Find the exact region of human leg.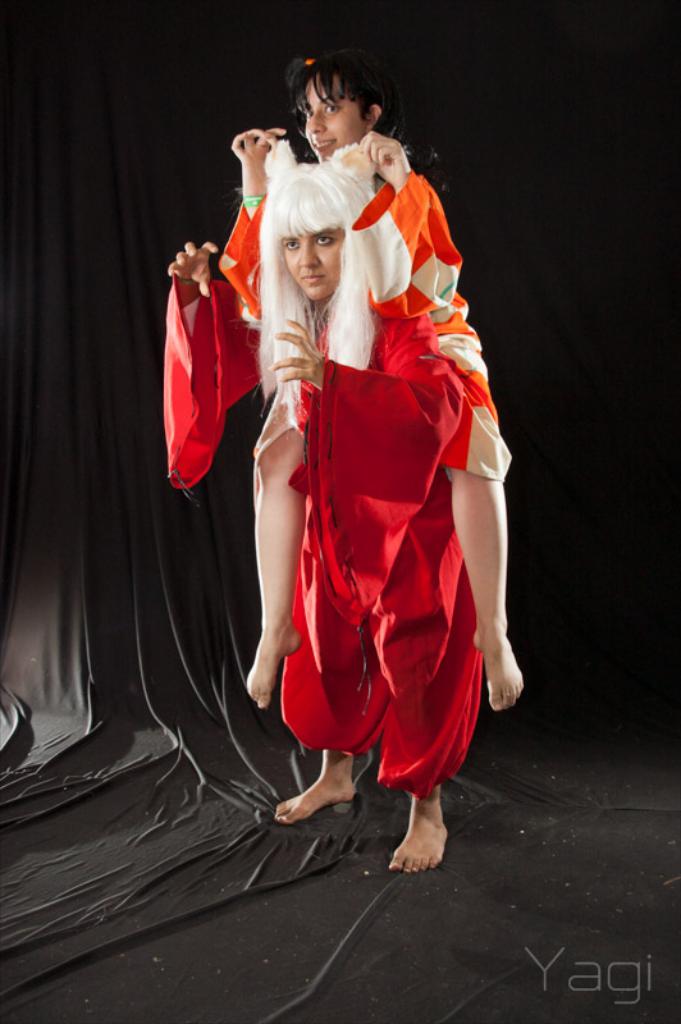
Exact region: select_region(252, 412, 298, 723).
